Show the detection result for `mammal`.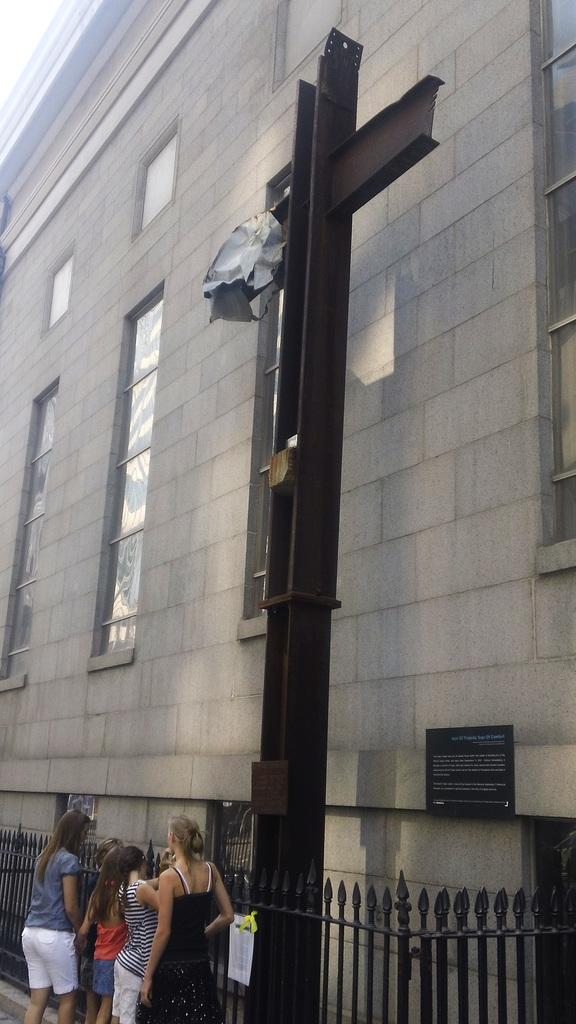
13:803:111:1021.
